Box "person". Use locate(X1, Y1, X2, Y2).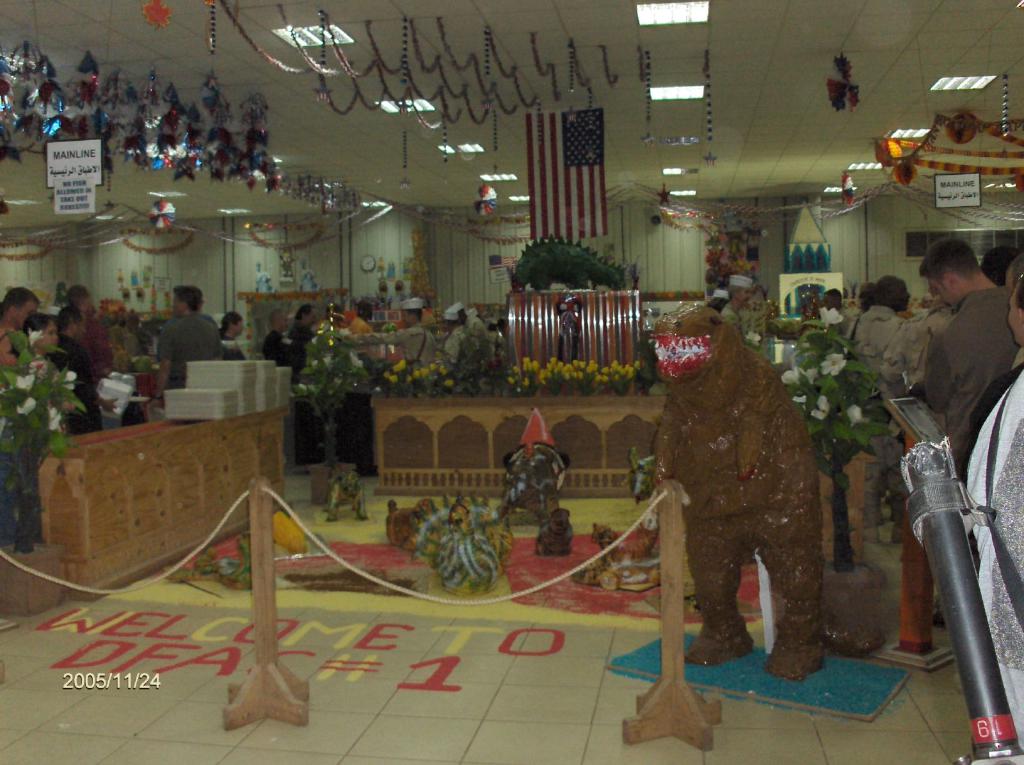
locate(840, 275, 912, 376).
